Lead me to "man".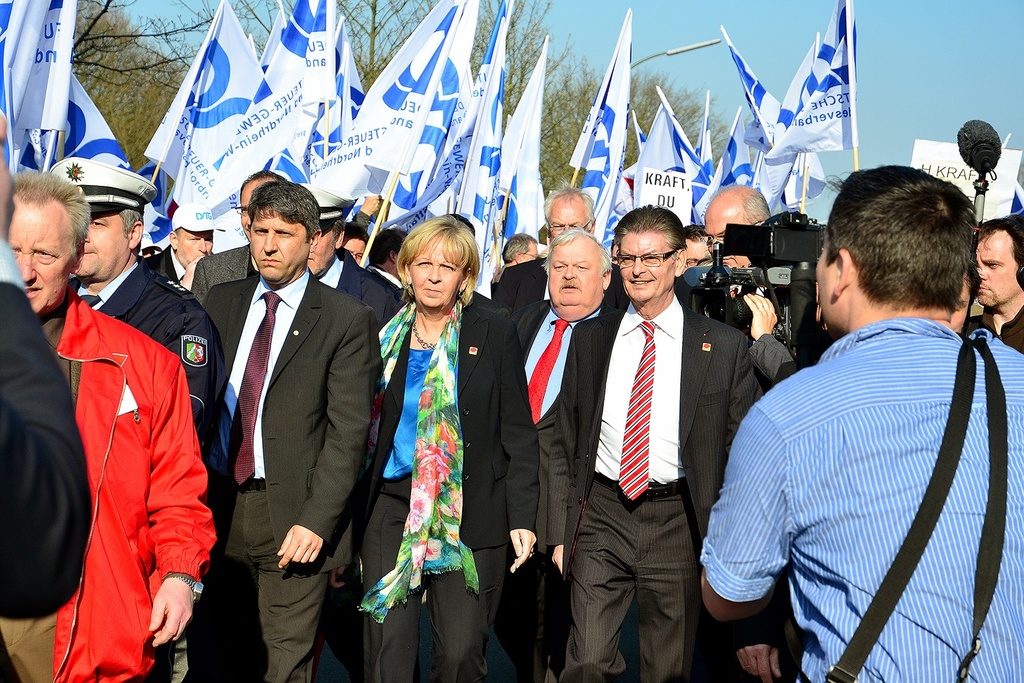
Lead to {"x1": 199, "y1": 183, "x2": 388, "y2": 682}.
